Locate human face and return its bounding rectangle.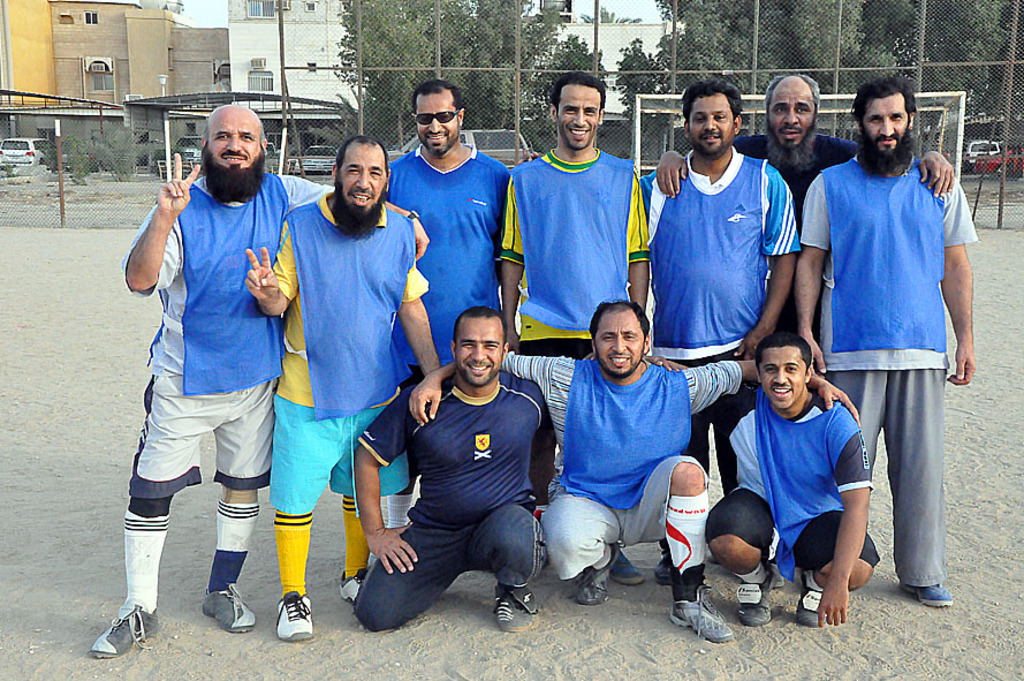
[866,101,907,160].
